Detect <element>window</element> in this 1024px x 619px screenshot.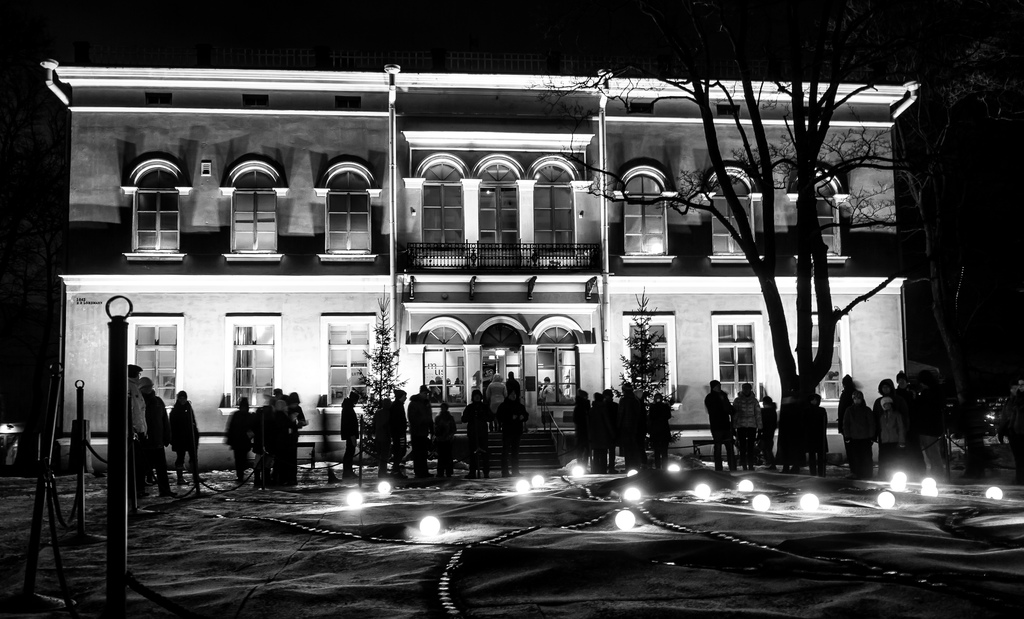
Detection: region(425, 157, 461, 251).
